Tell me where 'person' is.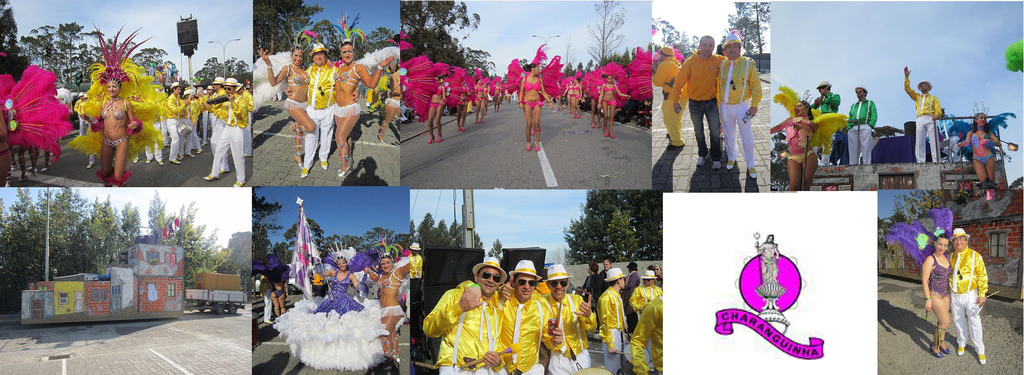
'person' is at (156,78,191,171).
